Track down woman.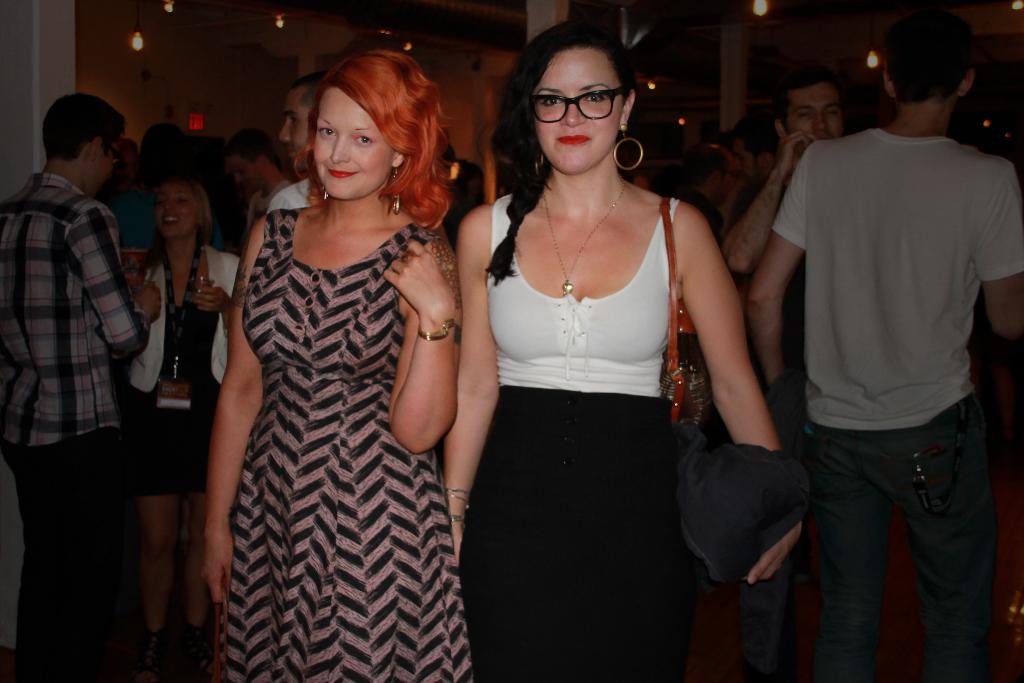
Tracked to x1=110 y1=176 x2=246 y2=671.
